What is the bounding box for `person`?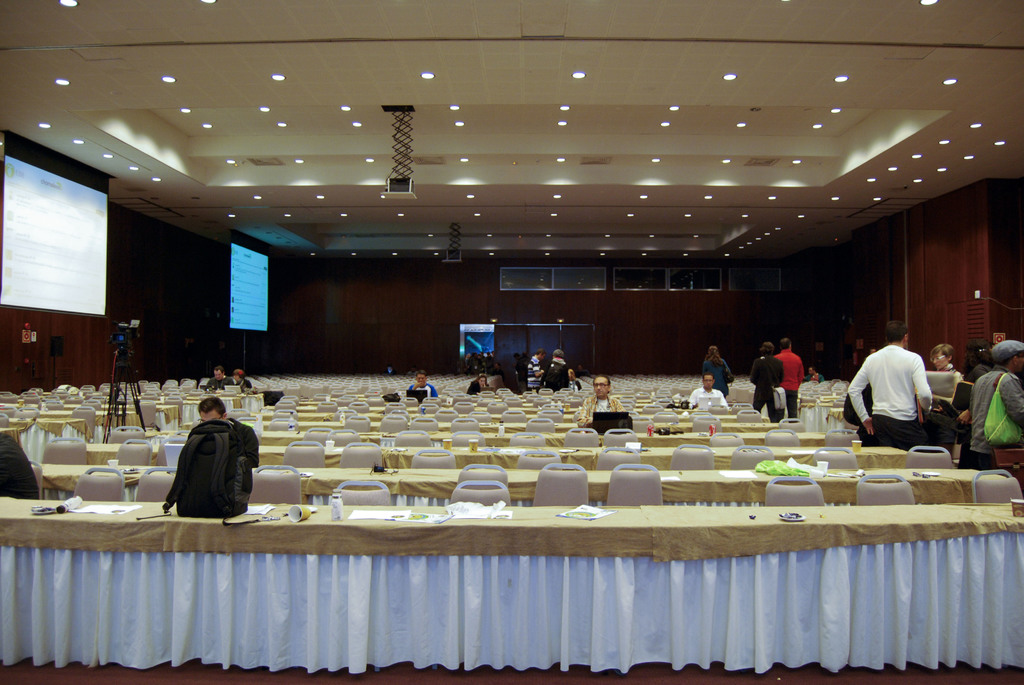
l=404, t=369, r=441, b=402.
